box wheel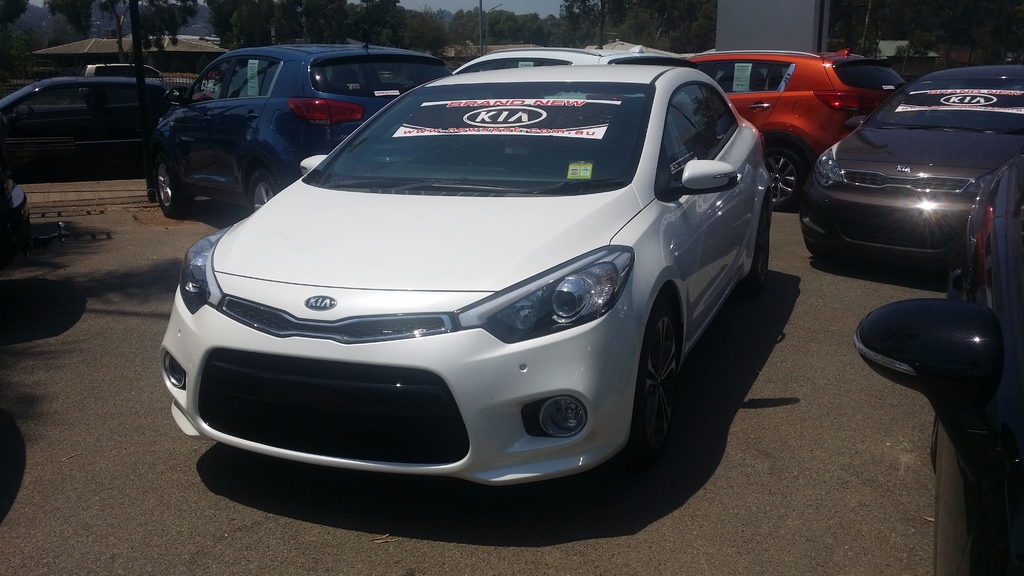
{"x1": 636, "y1": 290, "x2": 681, "y2": 421}
